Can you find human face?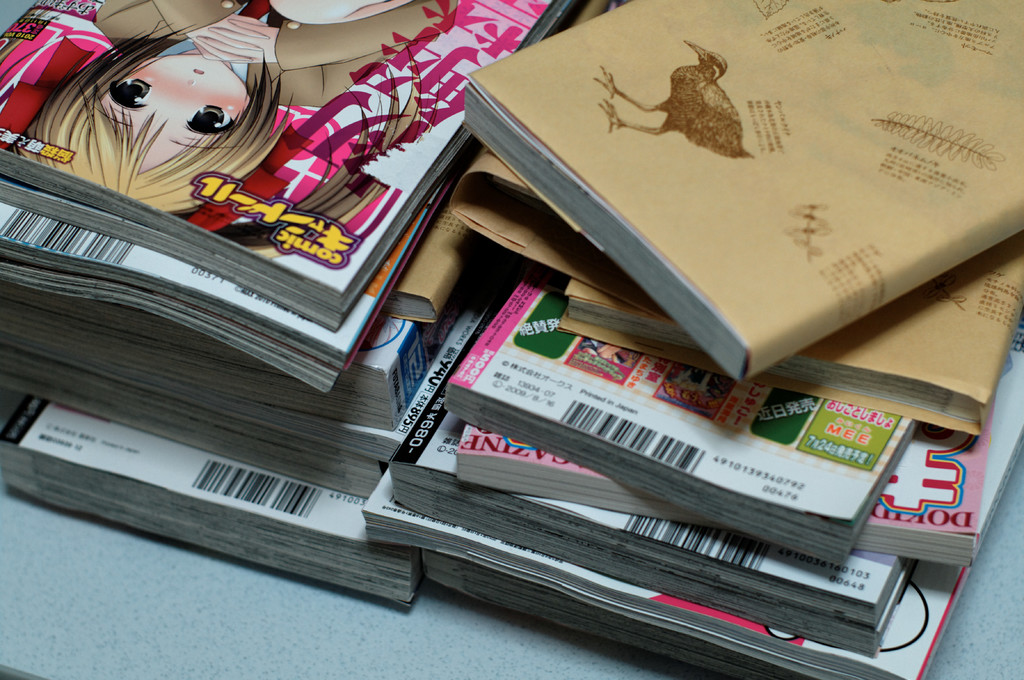
Yes, bounding box: 93/52/251/172.
